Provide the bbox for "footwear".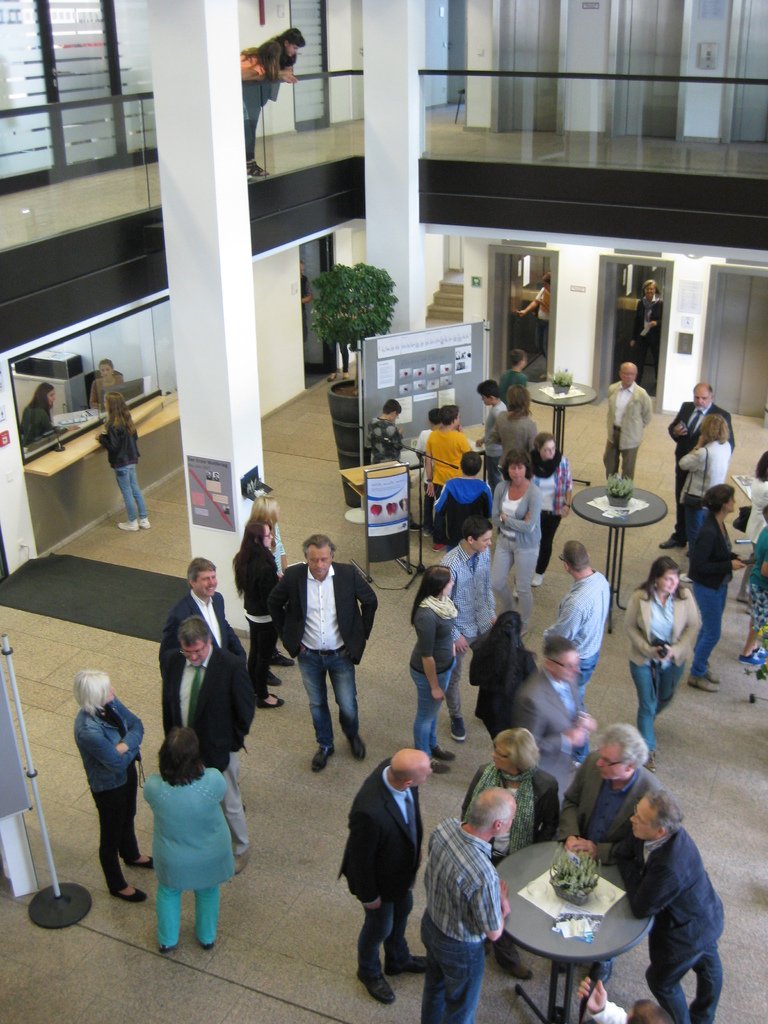
Rect(108, 881, 148, 905).
